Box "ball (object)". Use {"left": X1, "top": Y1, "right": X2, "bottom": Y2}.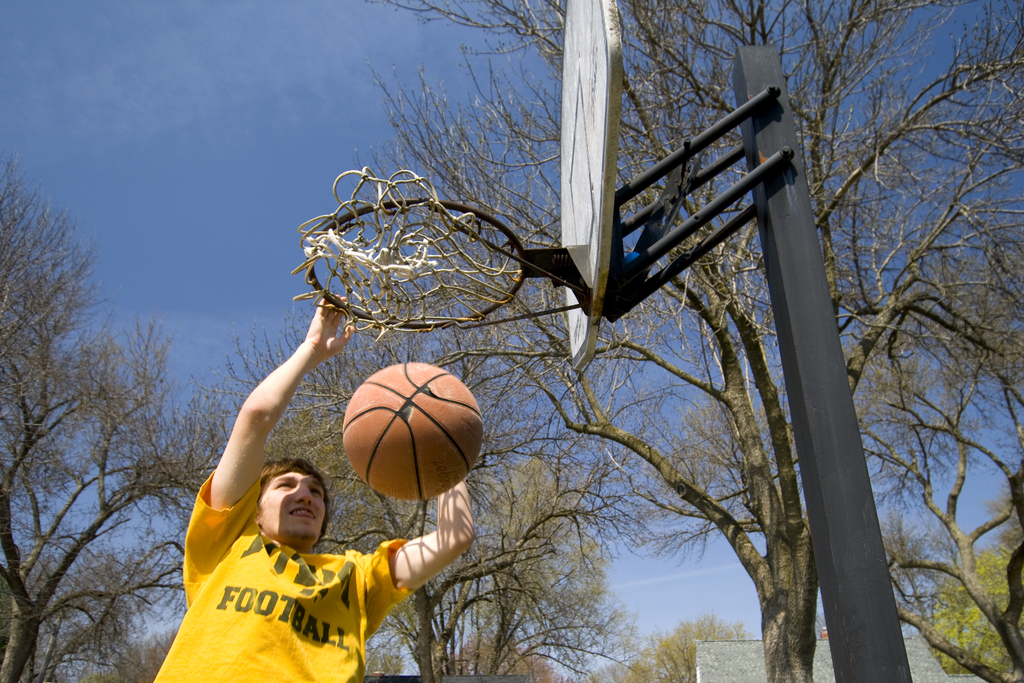
{"left": 344, "top": 364, "right": 483, "bottom": 498}.
